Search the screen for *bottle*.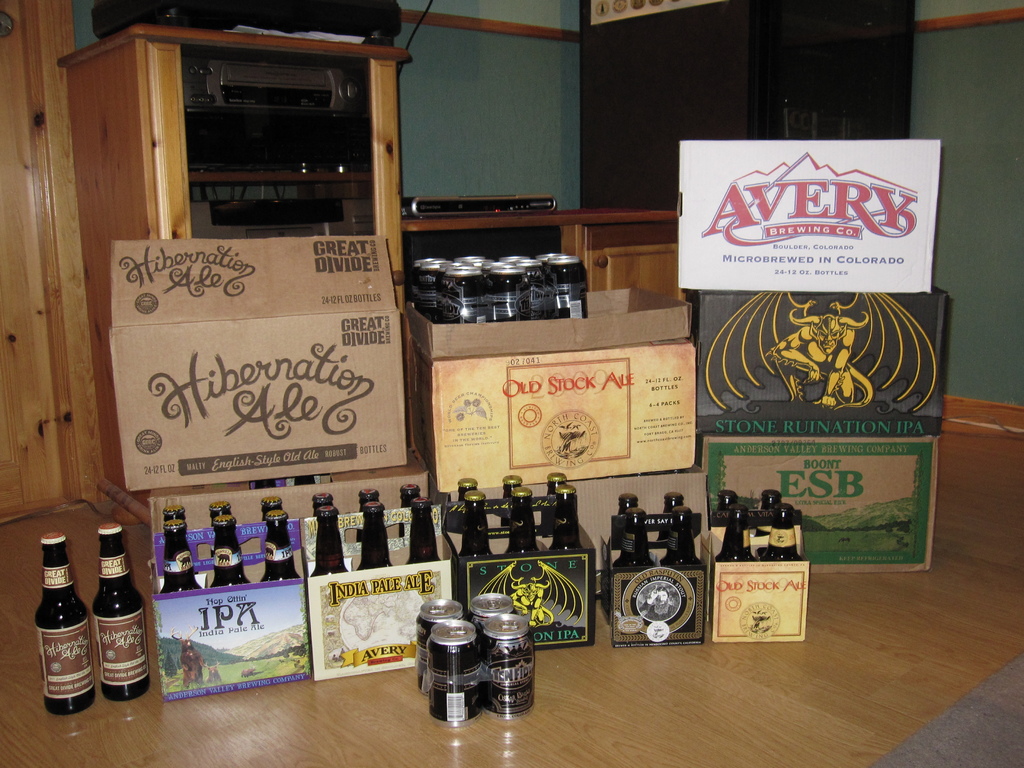
Found at 659, 506, 704, 566.
